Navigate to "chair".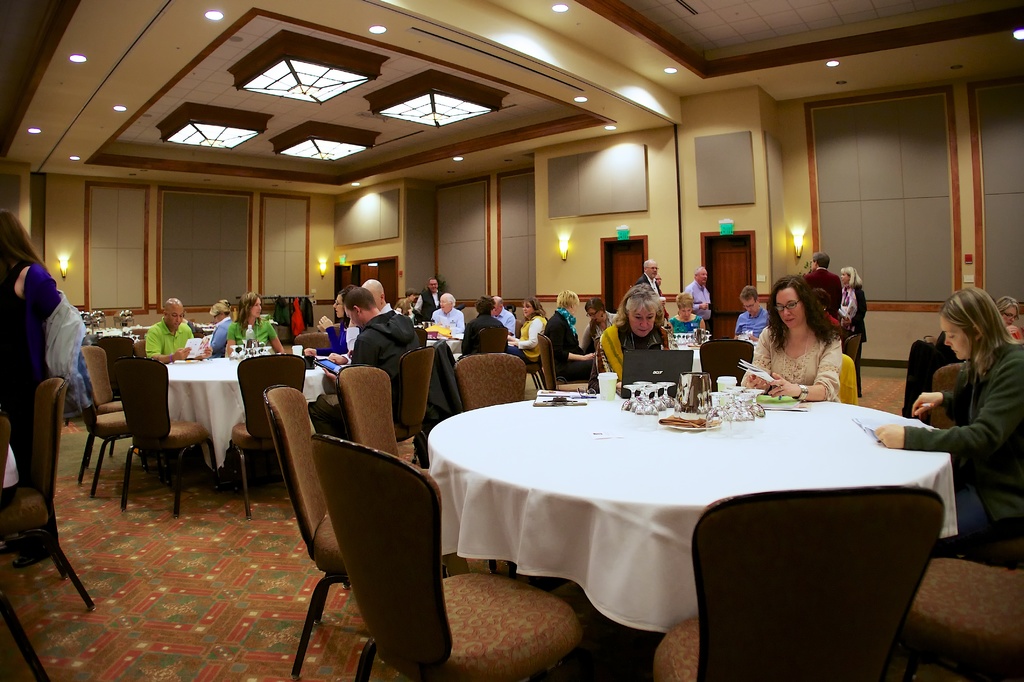
Navigation target: 929/357/965/432.
